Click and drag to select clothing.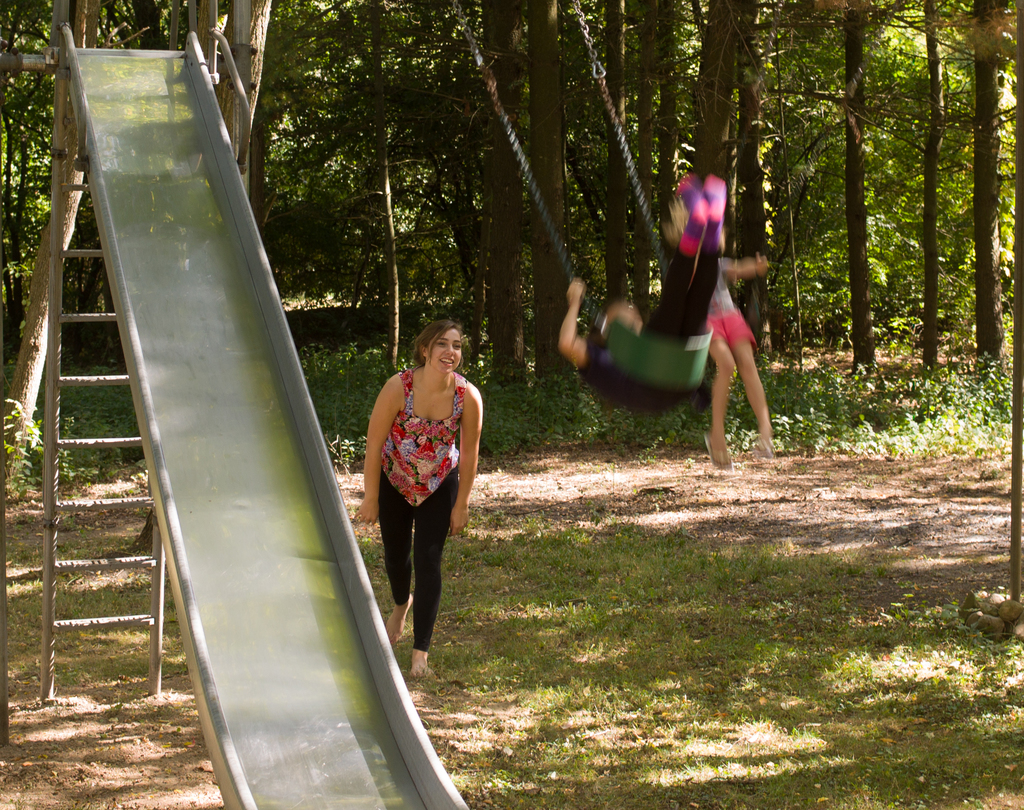
Selection: {"left": 351, "top": 369, "right": 477, "bottom": 649}.
